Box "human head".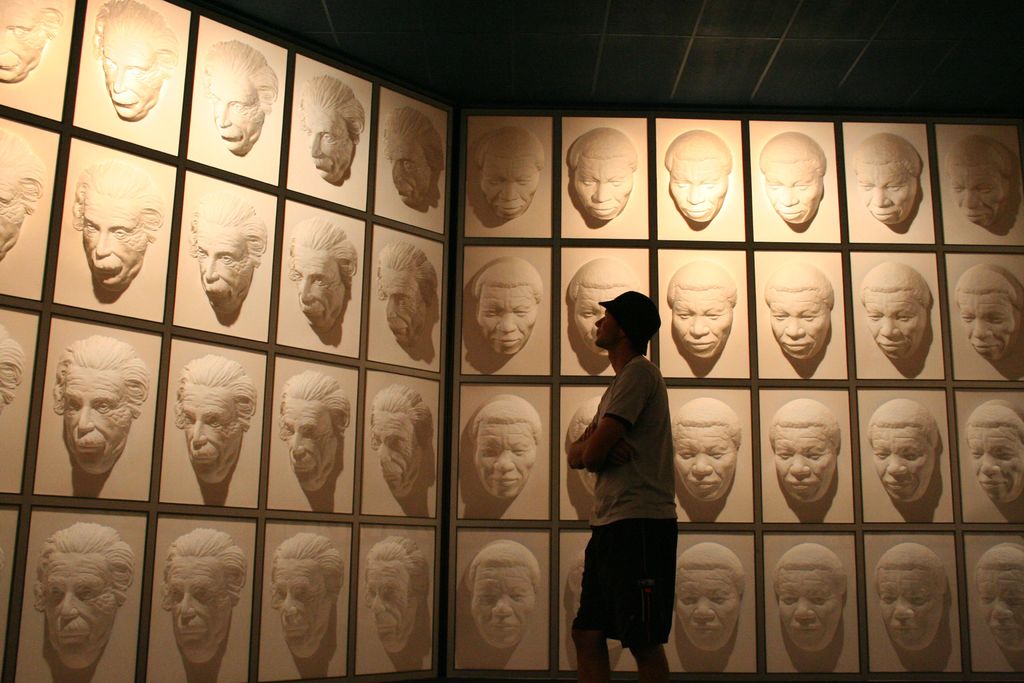
[left=189, top=194, right=262, bottom=318].
